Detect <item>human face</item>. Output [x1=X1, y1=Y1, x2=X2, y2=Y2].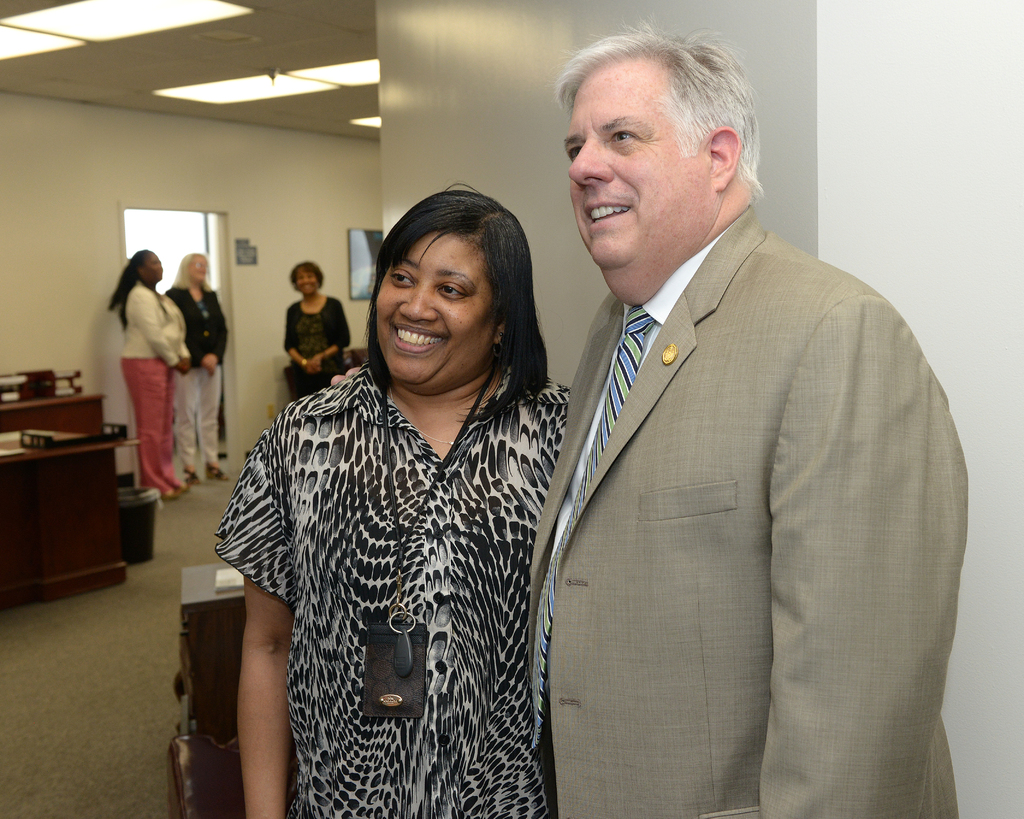
[x1=569, y1=58, x2=703, y2=267].
